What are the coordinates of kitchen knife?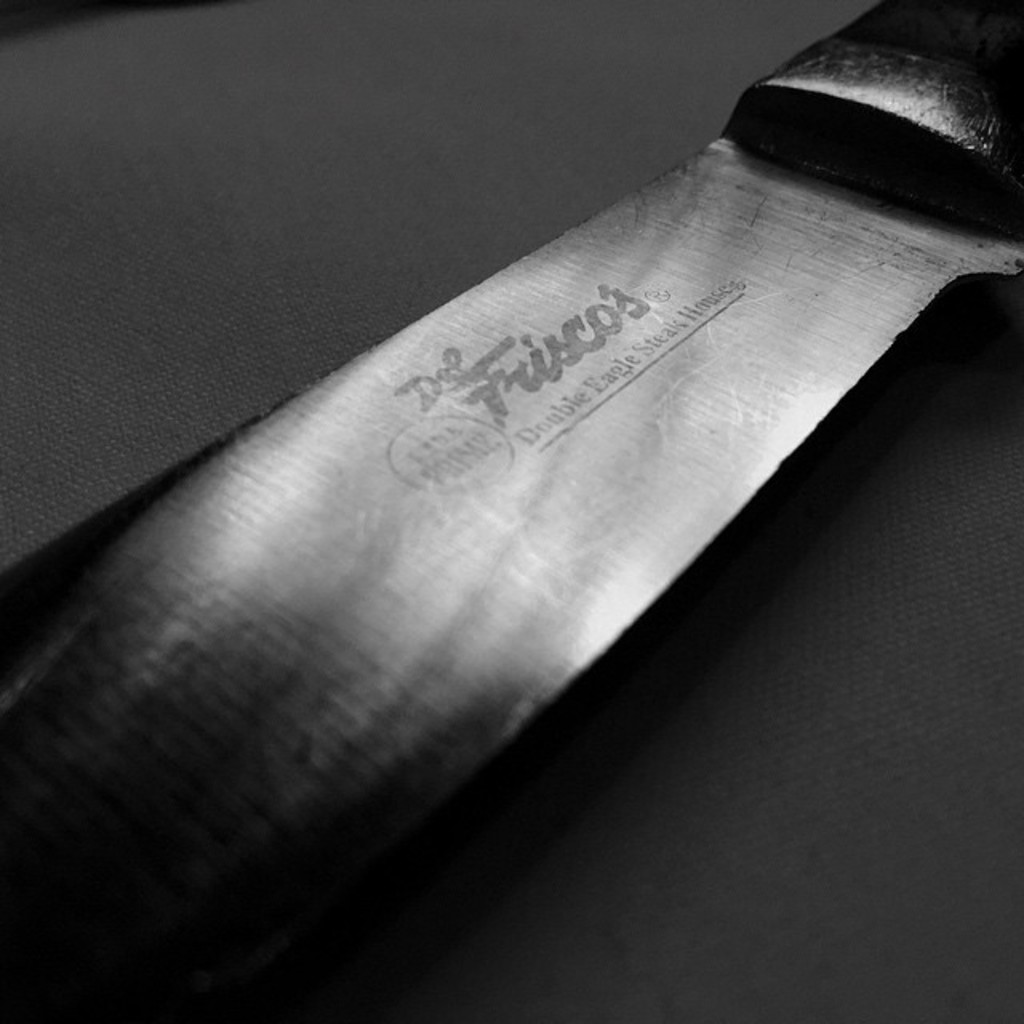
locate(0, 0, 1022, 1008).
